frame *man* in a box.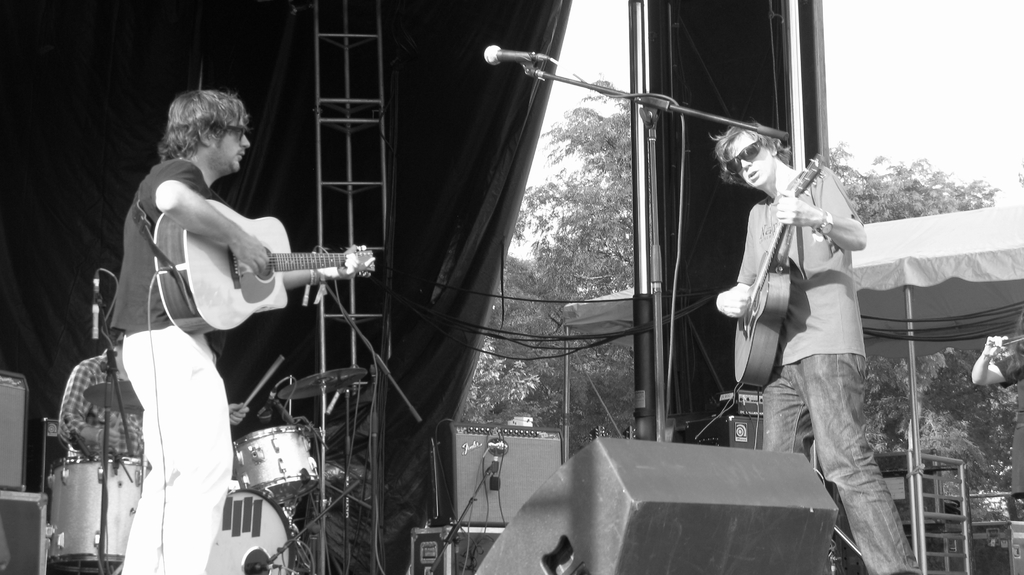
x1=98, y1=86, x2=379, y2=574.
